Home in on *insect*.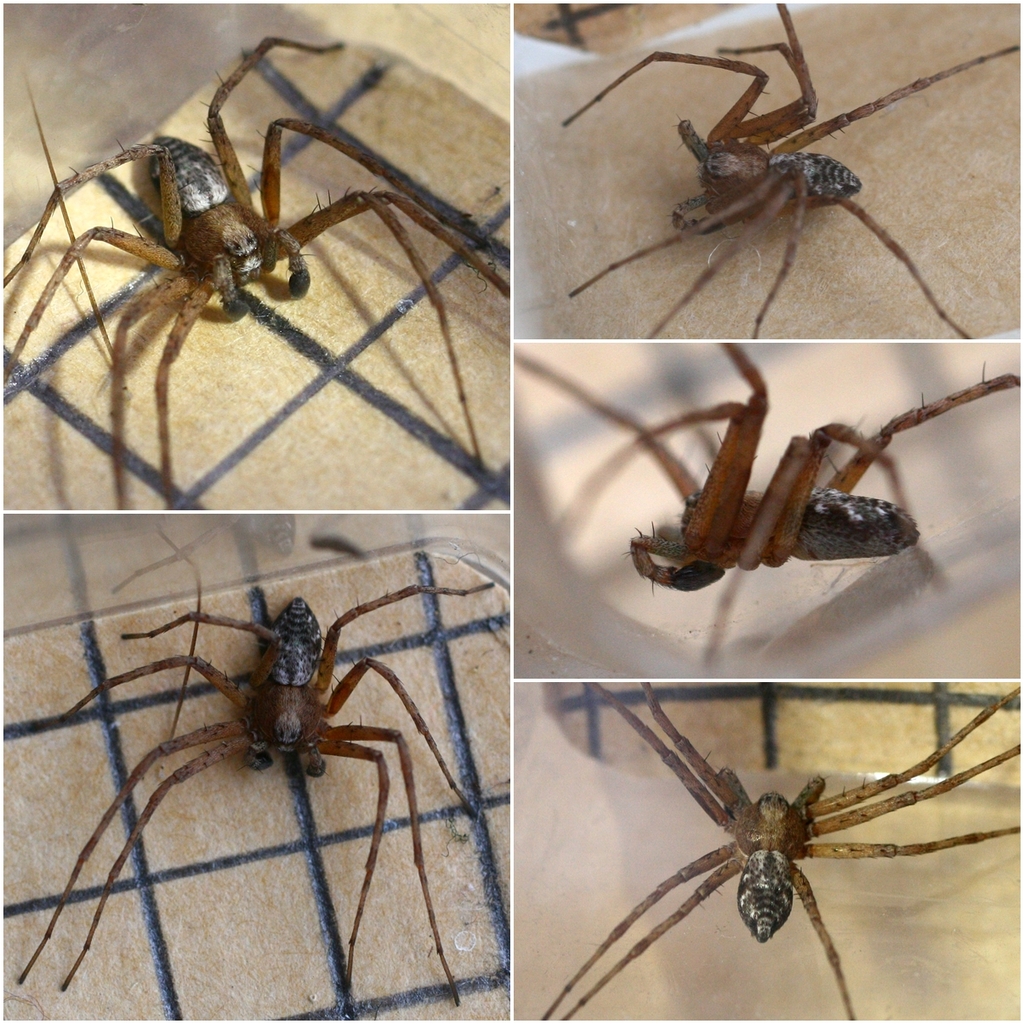
Homed in at region(538, 679, 1023, 1023).
